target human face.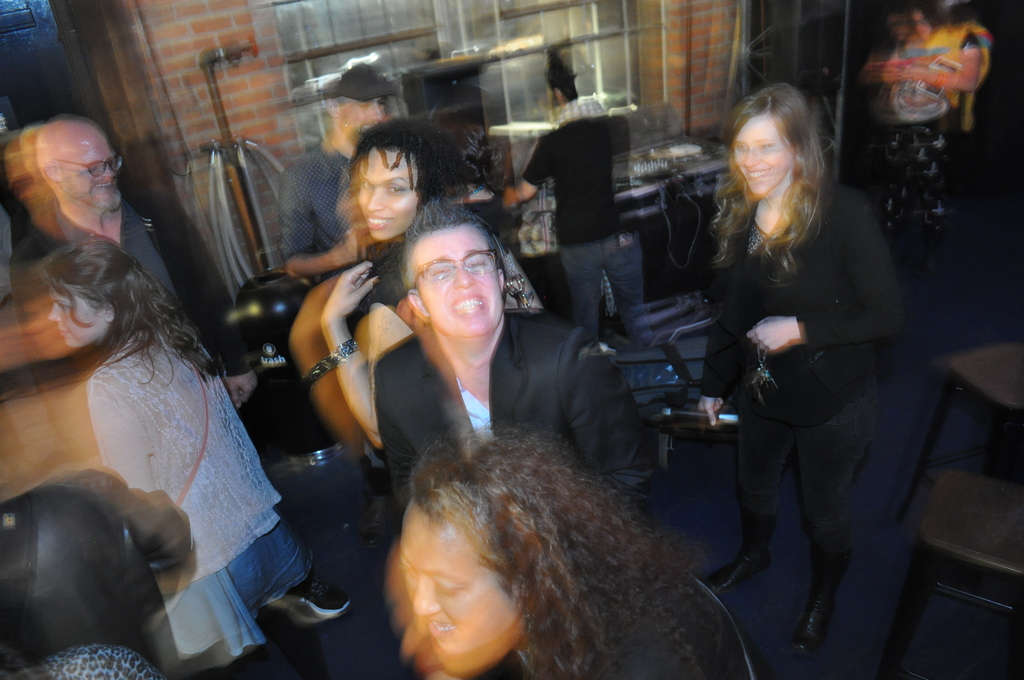
Target region: locate(49, 277, 113, 352).
